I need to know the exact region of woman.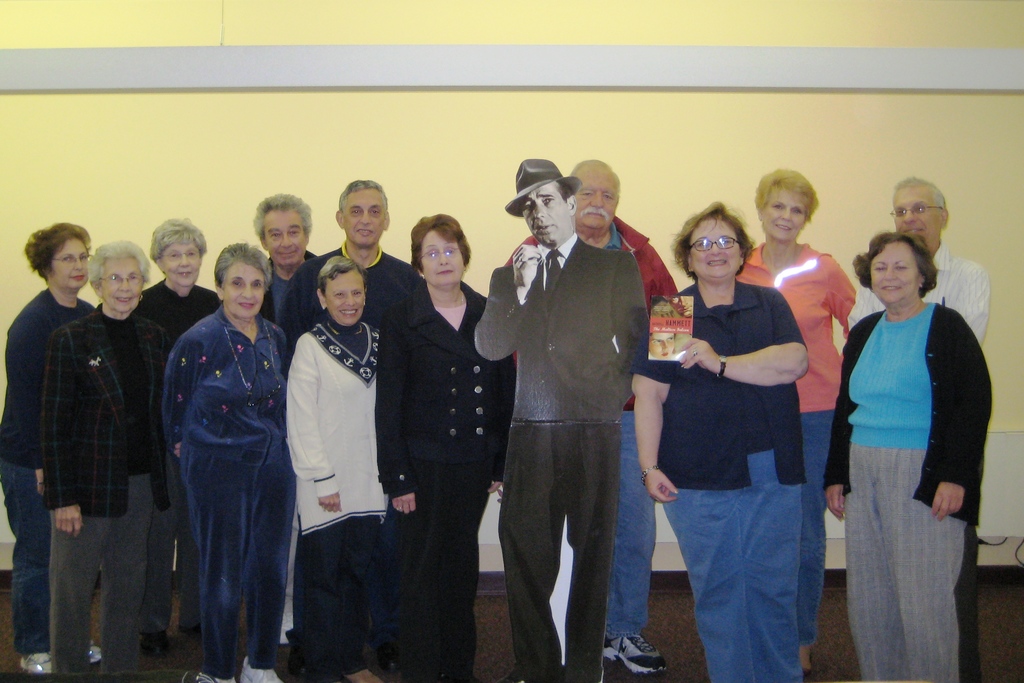
Region: [x1=164, y1=242, x2=296, y2=682].
